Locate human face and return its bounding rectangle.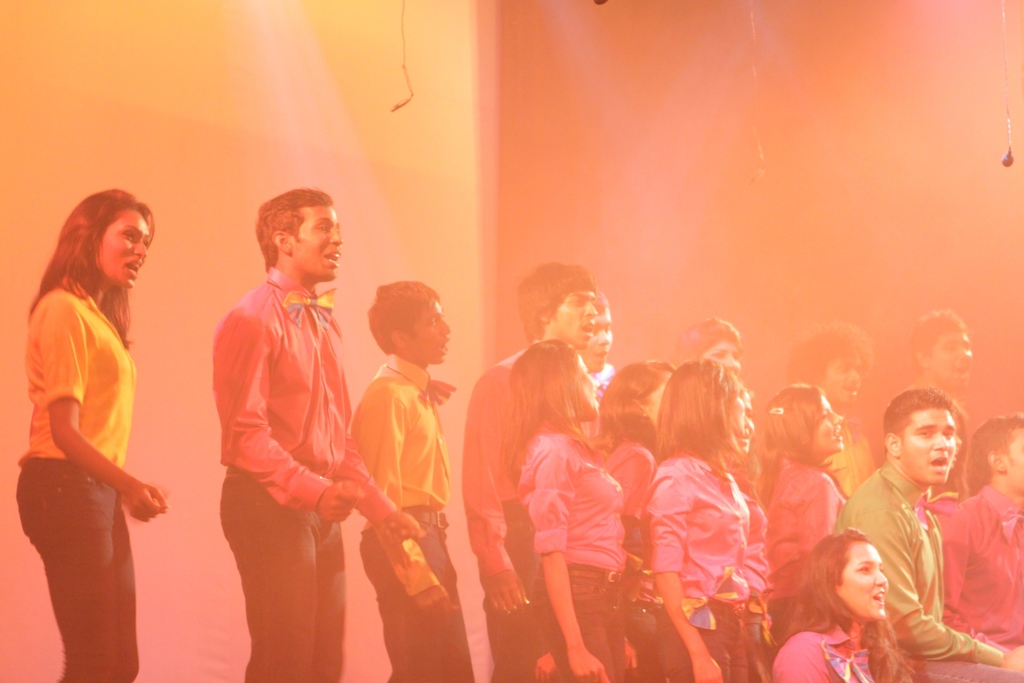
<box>292,202,340,277</box>.
